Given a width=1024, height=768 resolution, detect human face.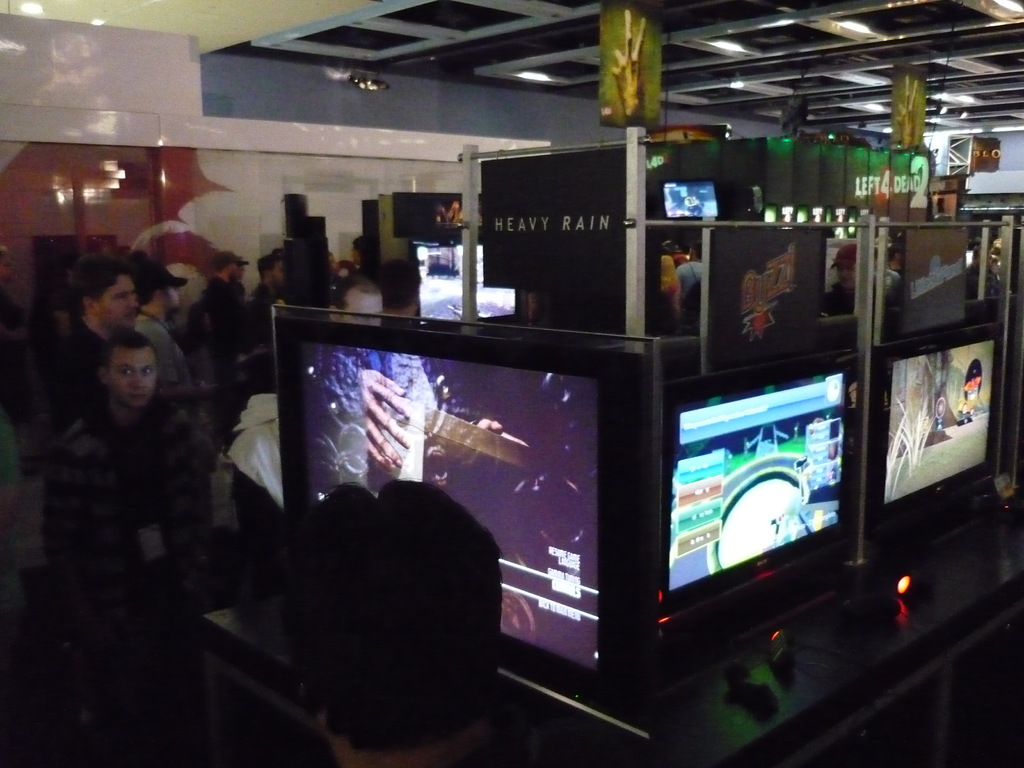
select_region(165, 288, 181, 311).
